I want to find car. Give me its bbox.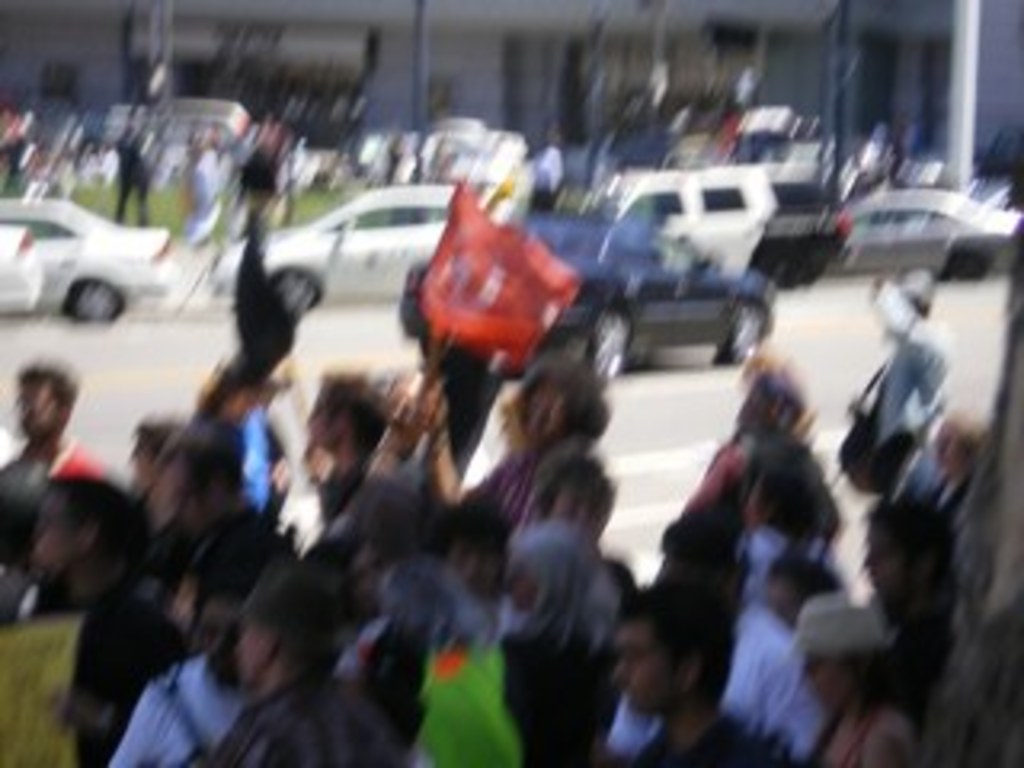
<box>608,166,816,275</box>.
